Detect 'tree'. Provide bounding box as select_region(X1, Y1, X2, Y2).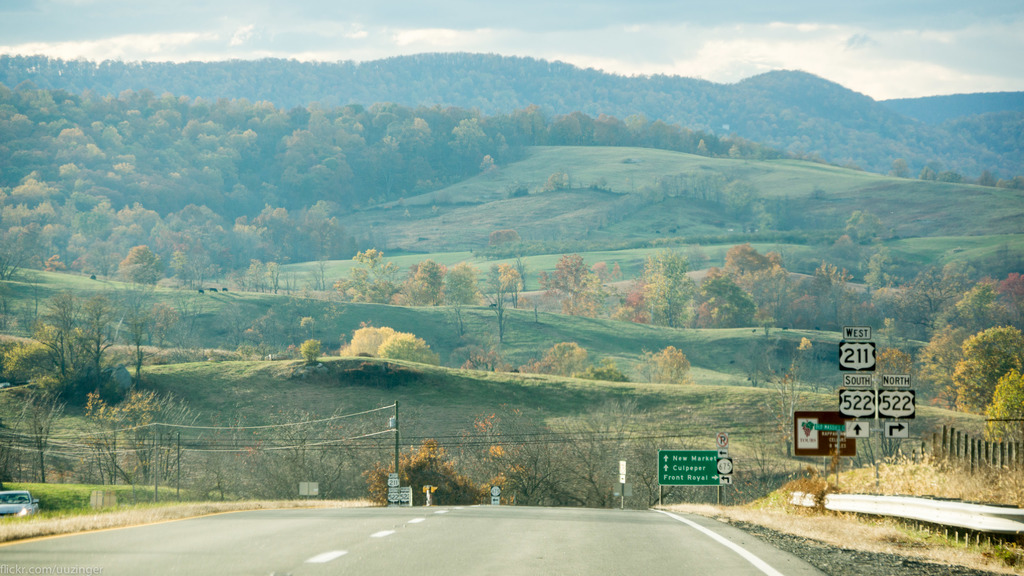
select_region(365, 437, 493, 508).
